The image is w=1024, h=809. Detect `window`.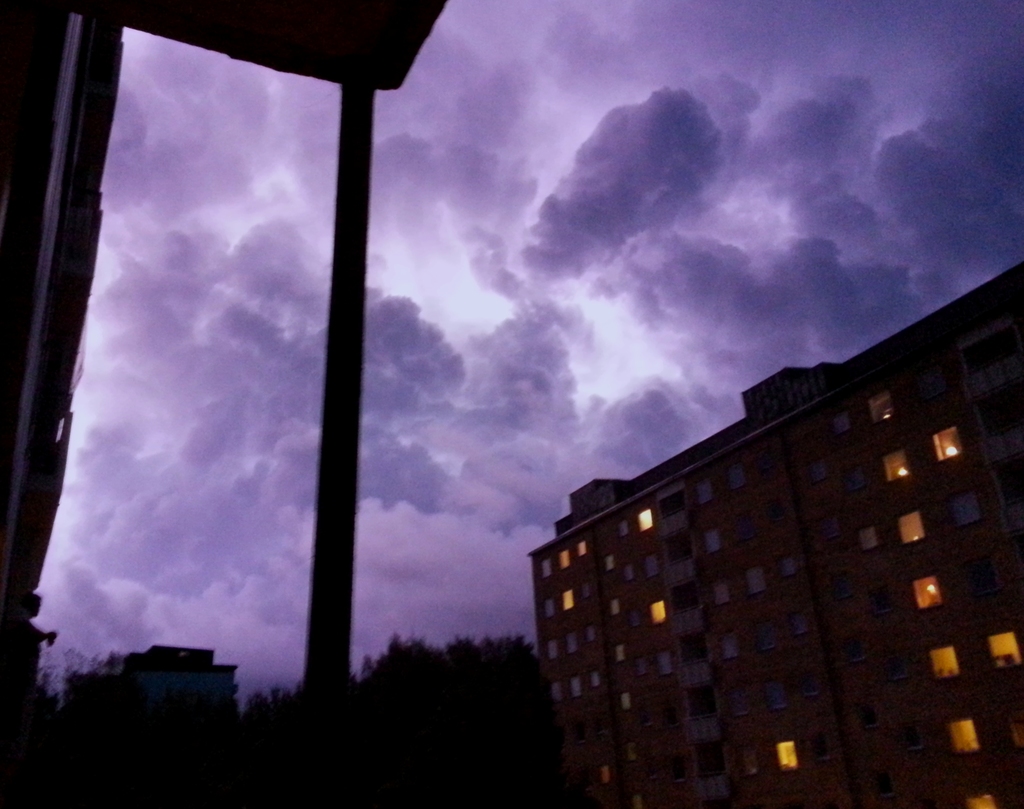
Detection: [x1=709, y1=576, x2=731, y2=607].
